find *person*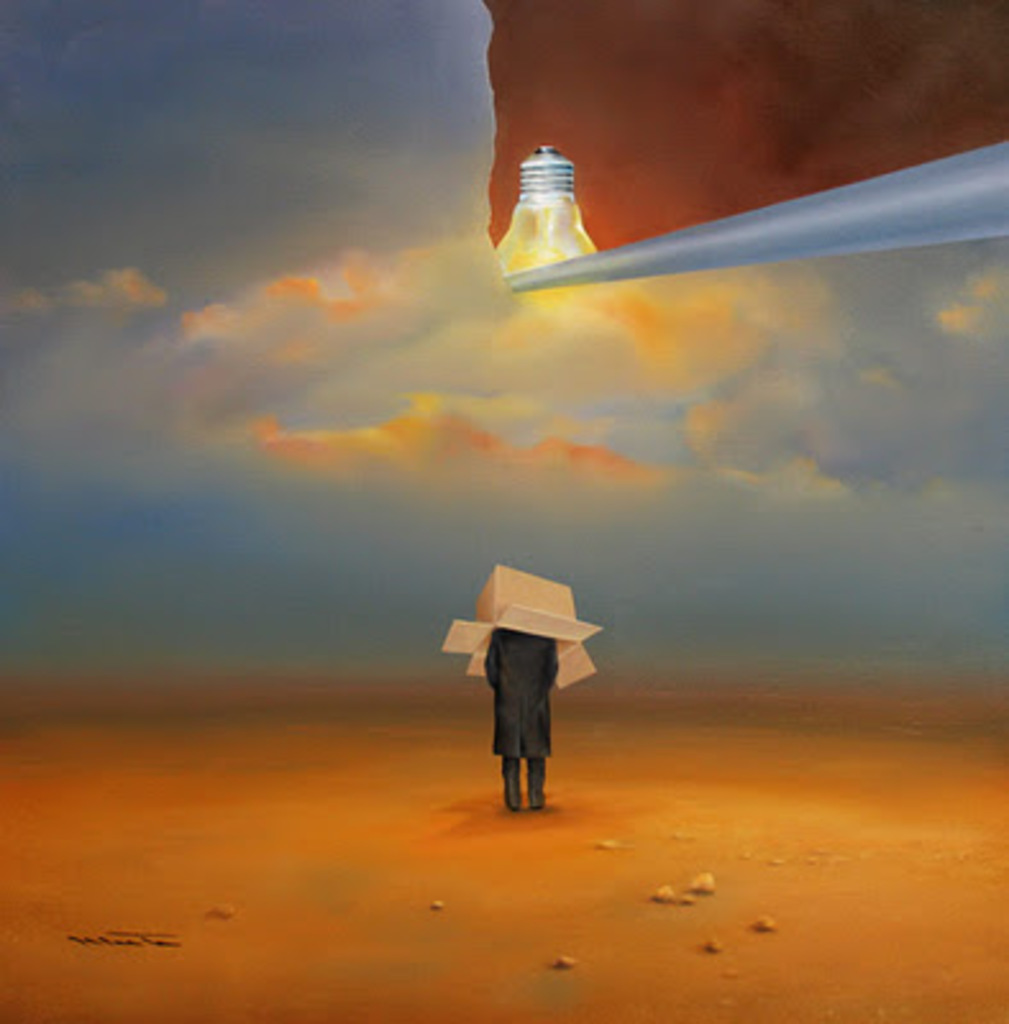
detection(487, 607, 563, 814)
